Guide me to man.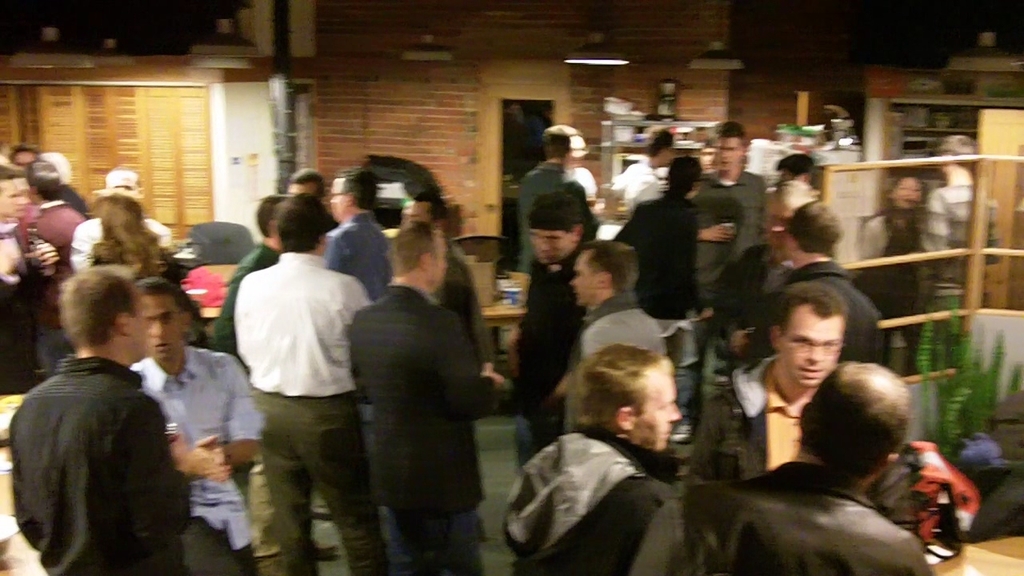
Guidance: 340,222,514,575.
